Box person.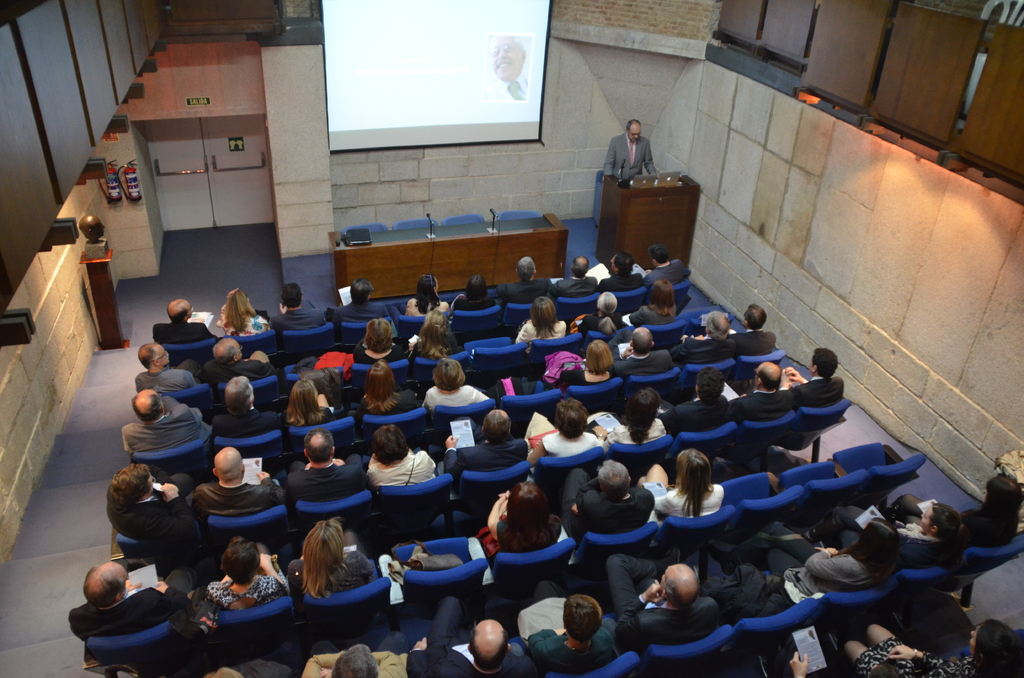
BBox(735, 520, 900, 596).
